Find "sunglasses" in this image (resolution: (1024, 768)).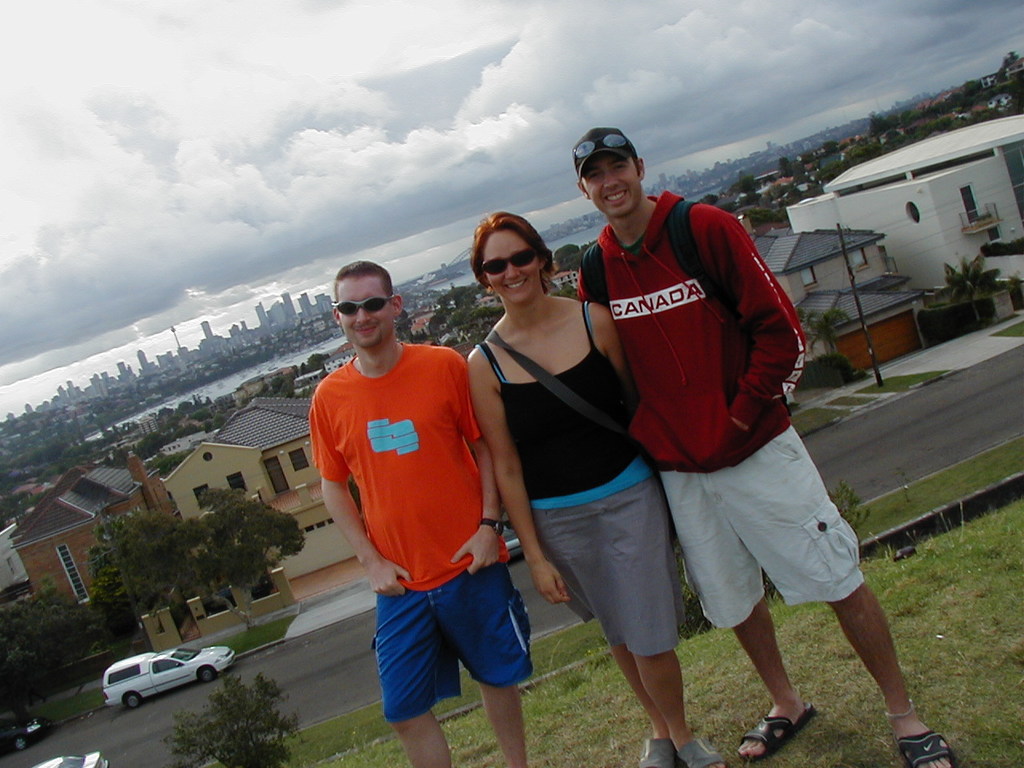
(481, 246, 534, 278).
